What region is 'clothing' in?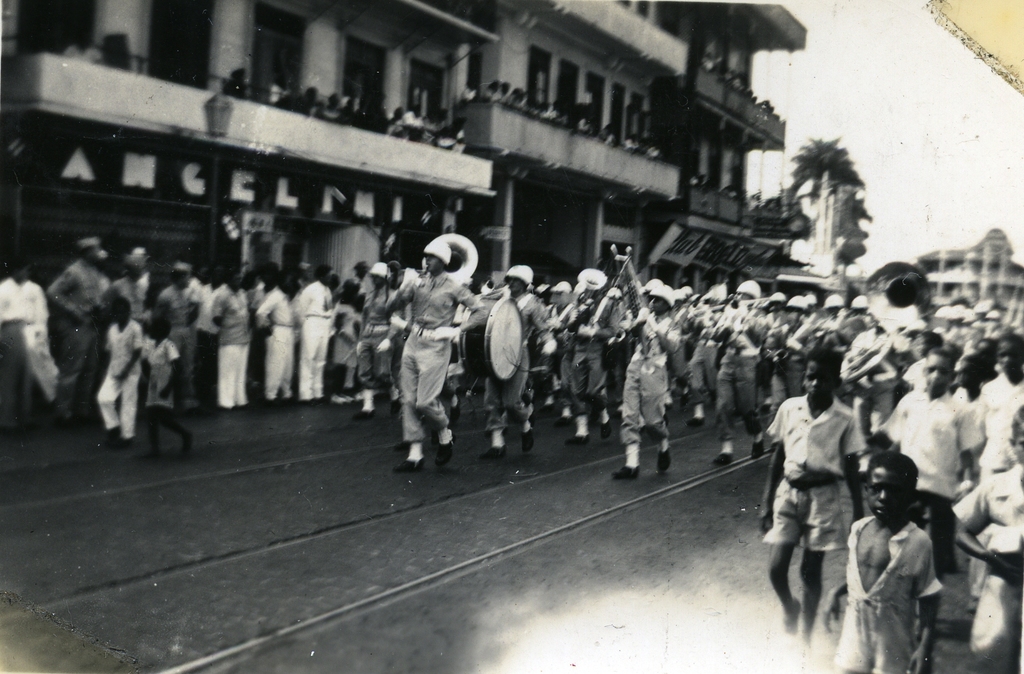
detection(473, 295, 546, 438).
